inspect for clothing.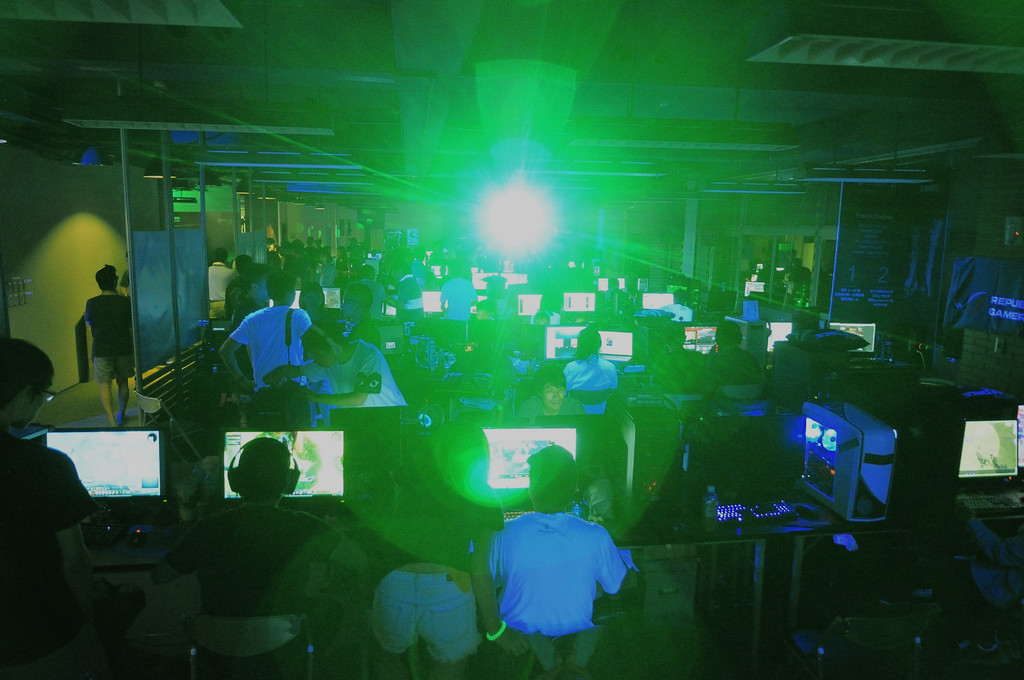
Inspection: x1=1 y1=428 x2=97 y2=679.
